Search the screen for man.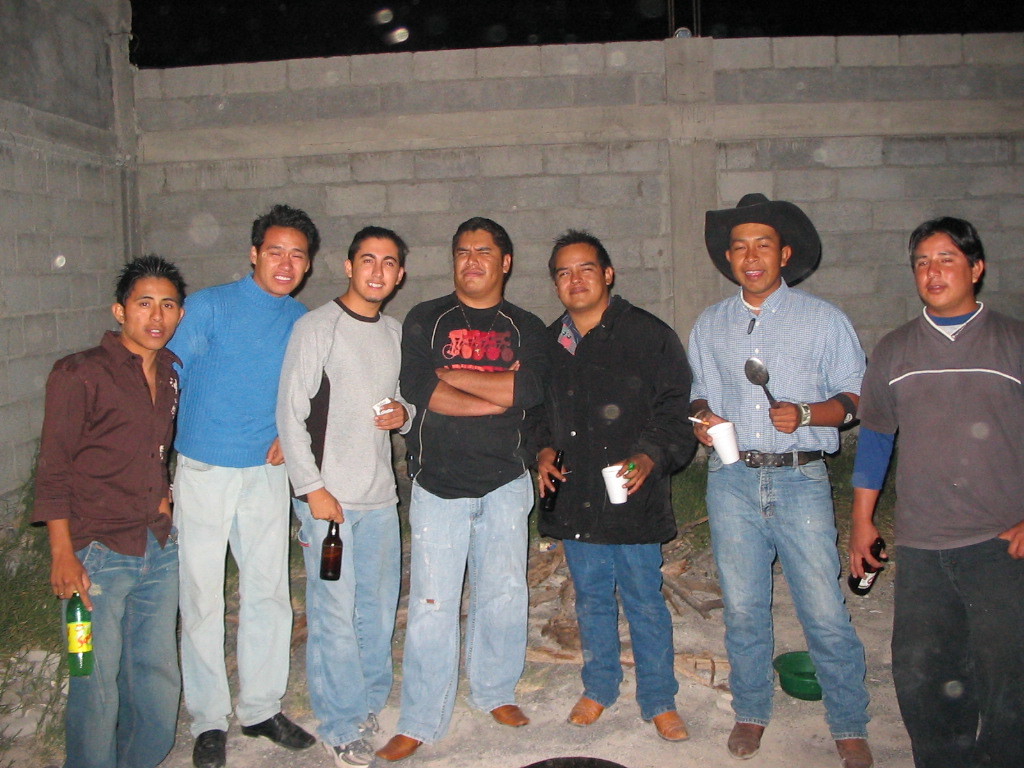
Found at region(169, 202, 308, 767).
